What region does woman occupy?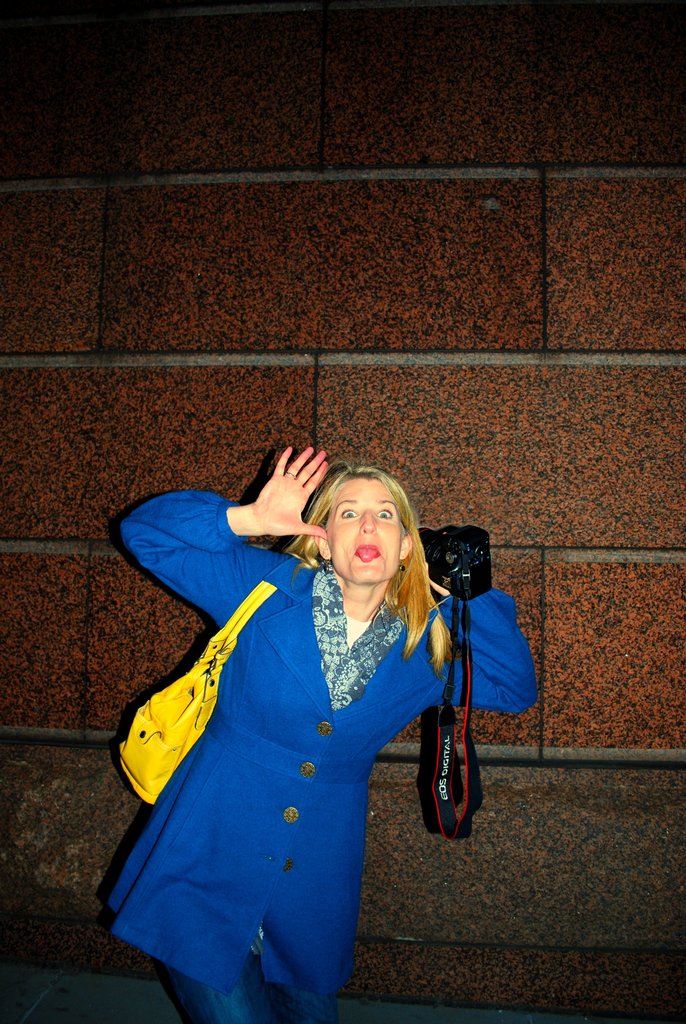
<bbox>116, 476, 475, 1002</bbox>.
